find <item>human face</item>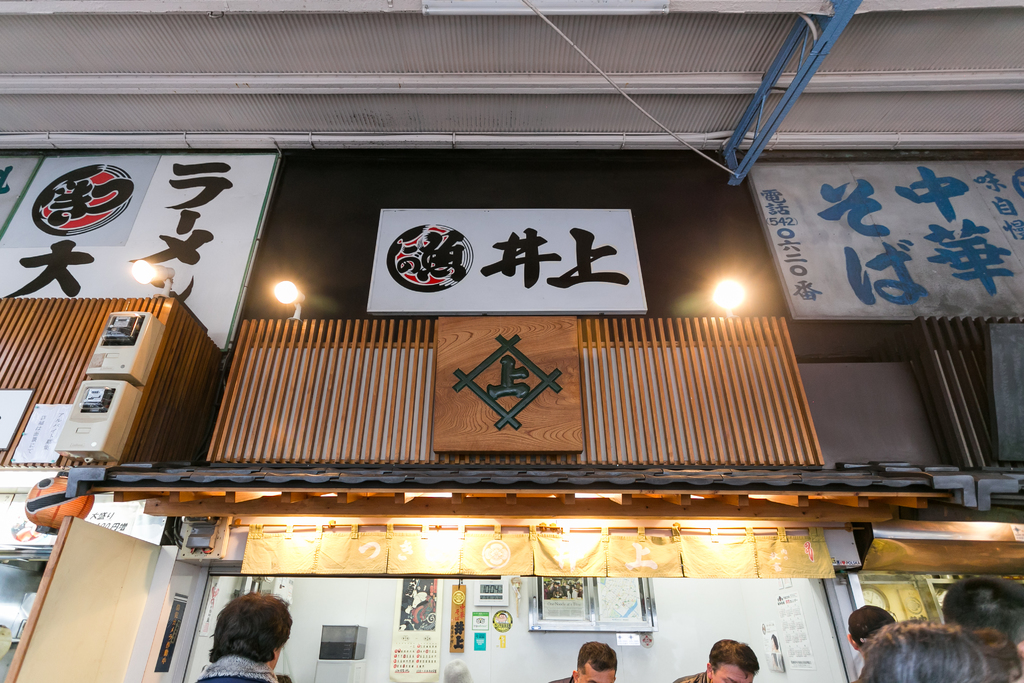
Rect(578, 664, 615, 682)
